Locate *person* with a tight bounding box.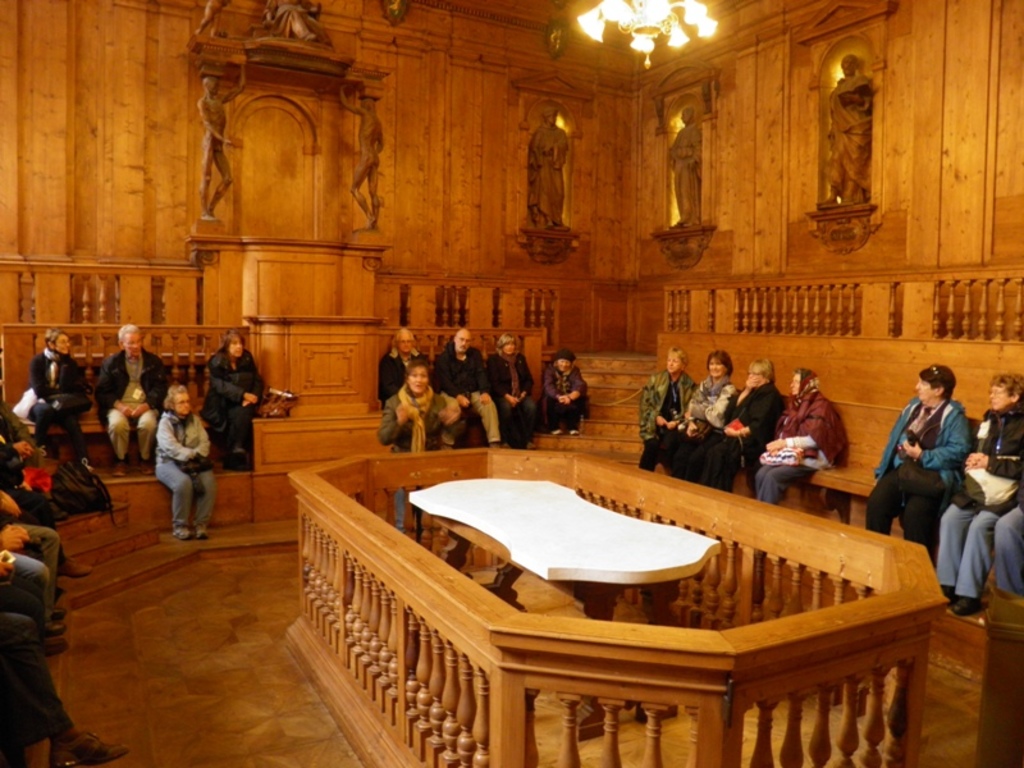
select_region(639, 349, 698, 468).
